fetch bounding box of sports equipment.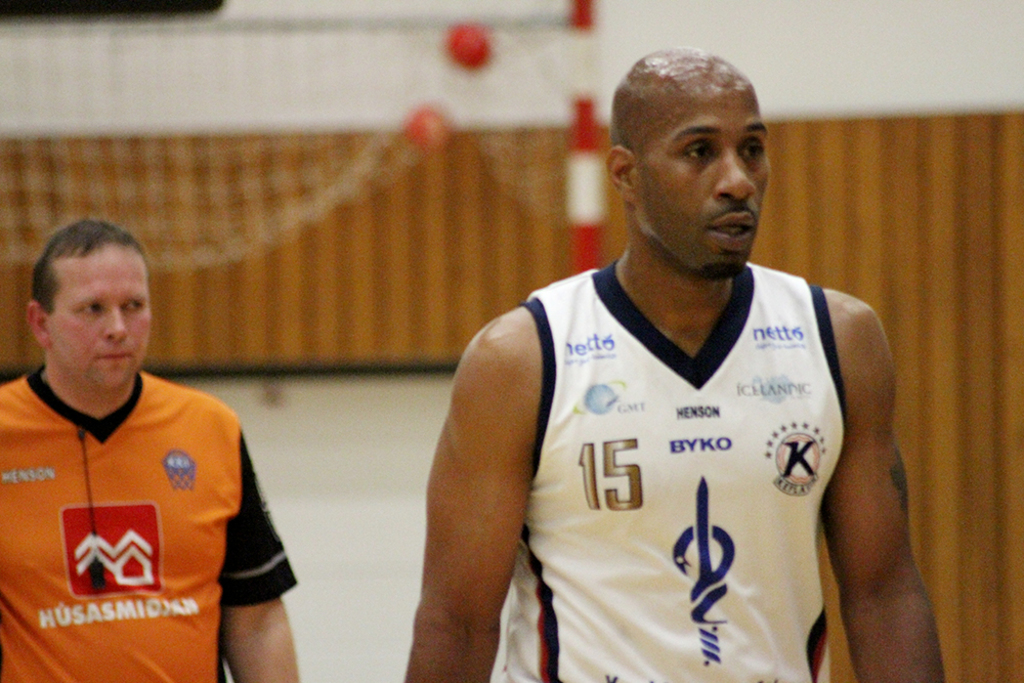
Bbox: x1=445 y1=15 x2=495 y2=66.
